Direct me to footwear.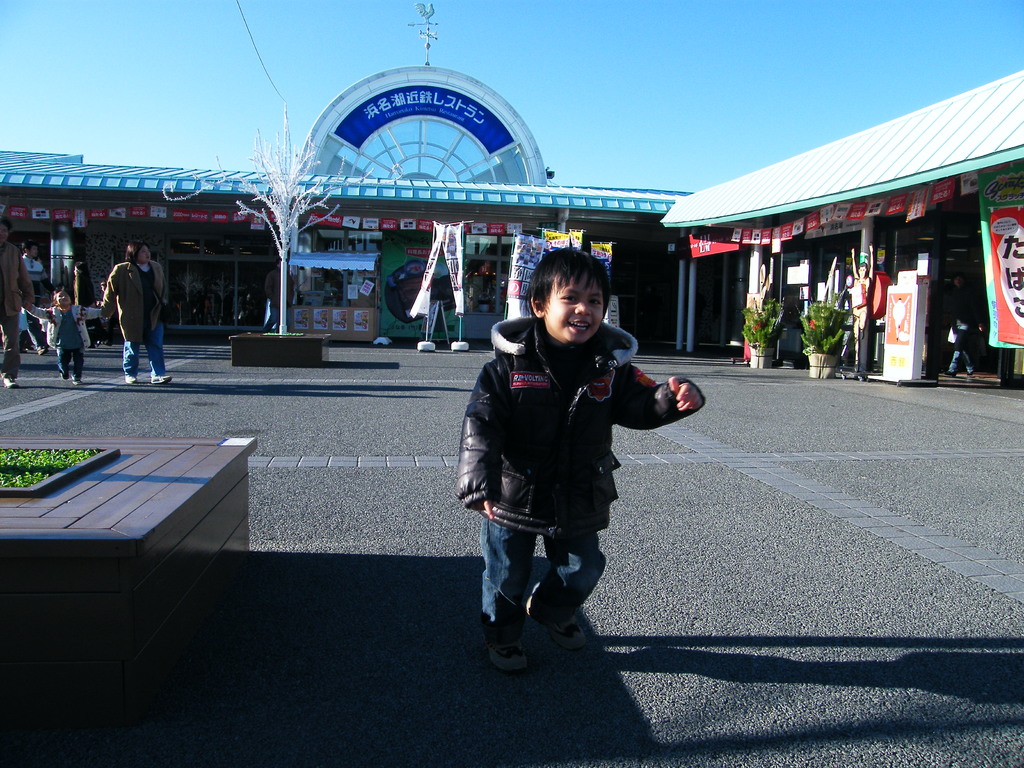
Direction: crop(70, 374, 83, 387).
